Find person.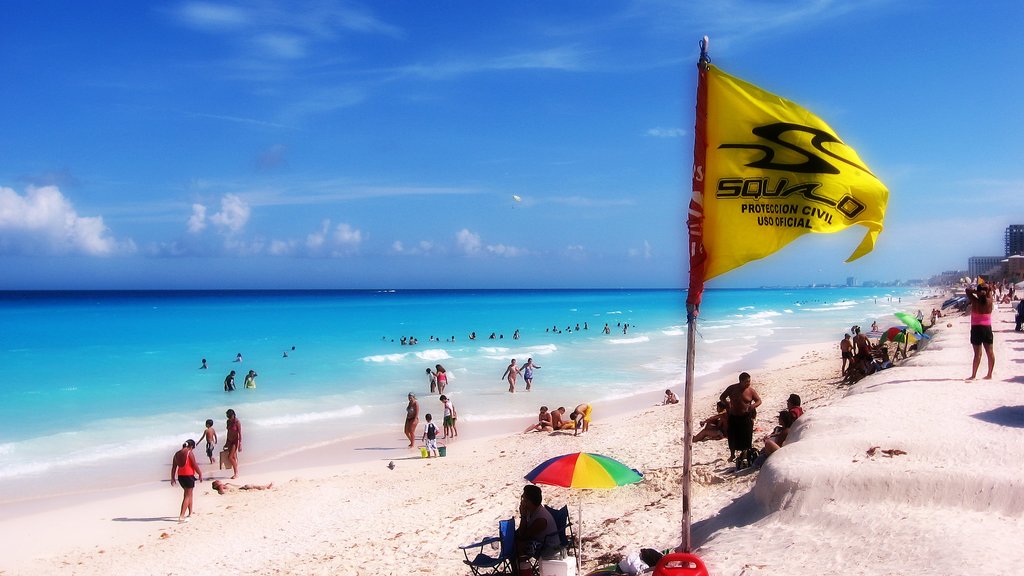
detection(194, 414, 218, 464).
